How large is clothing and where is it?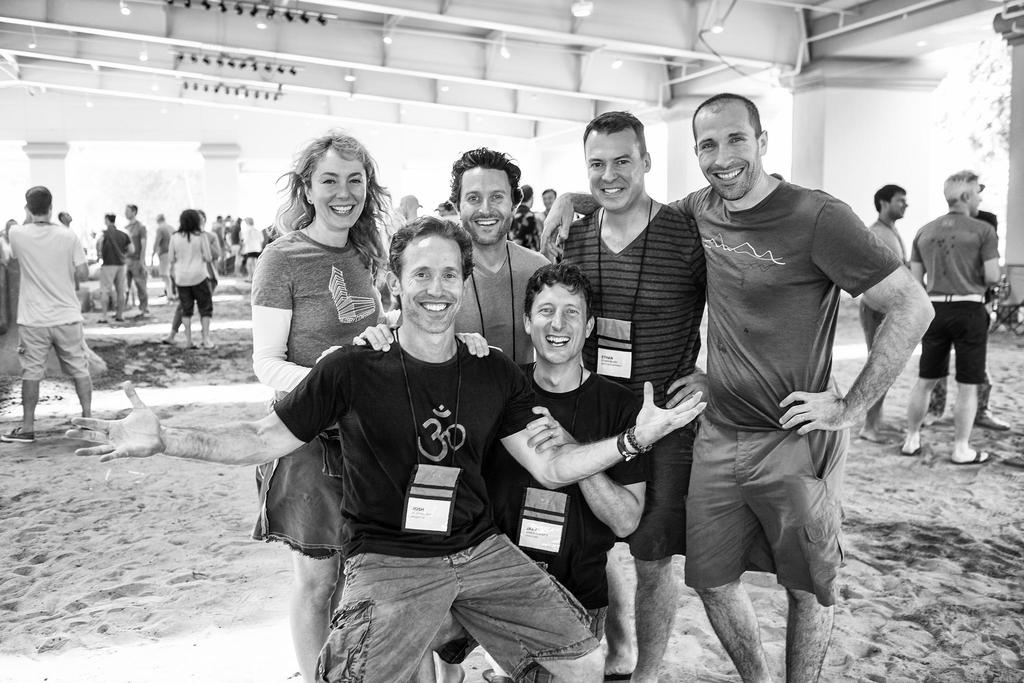
Bounding box: [168,229,221,331].
